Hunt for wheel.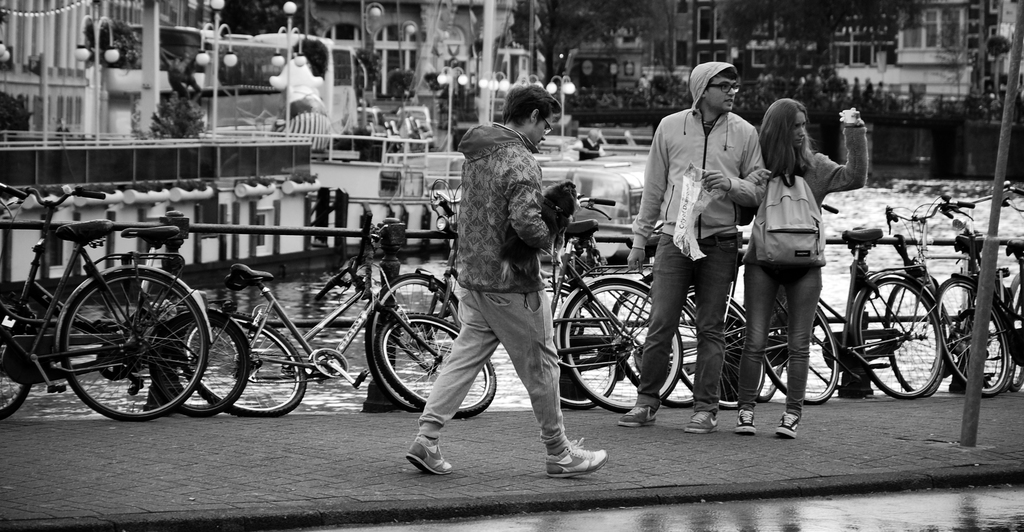
Hunted down at 762/297/840/402.
